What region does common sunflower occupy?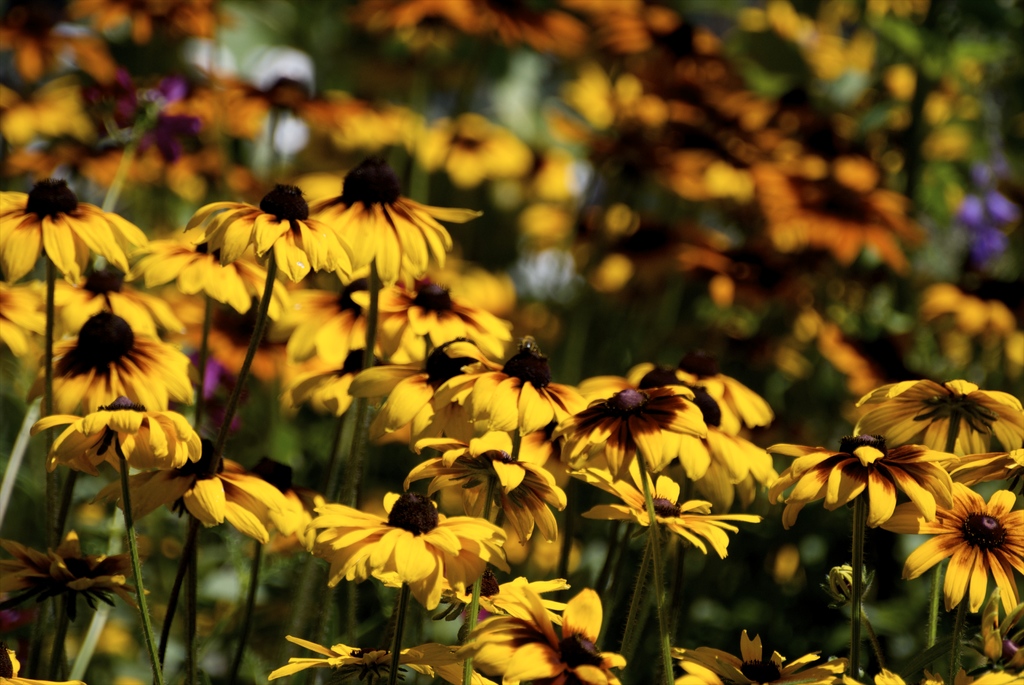
[321, 485, 495, 570].
